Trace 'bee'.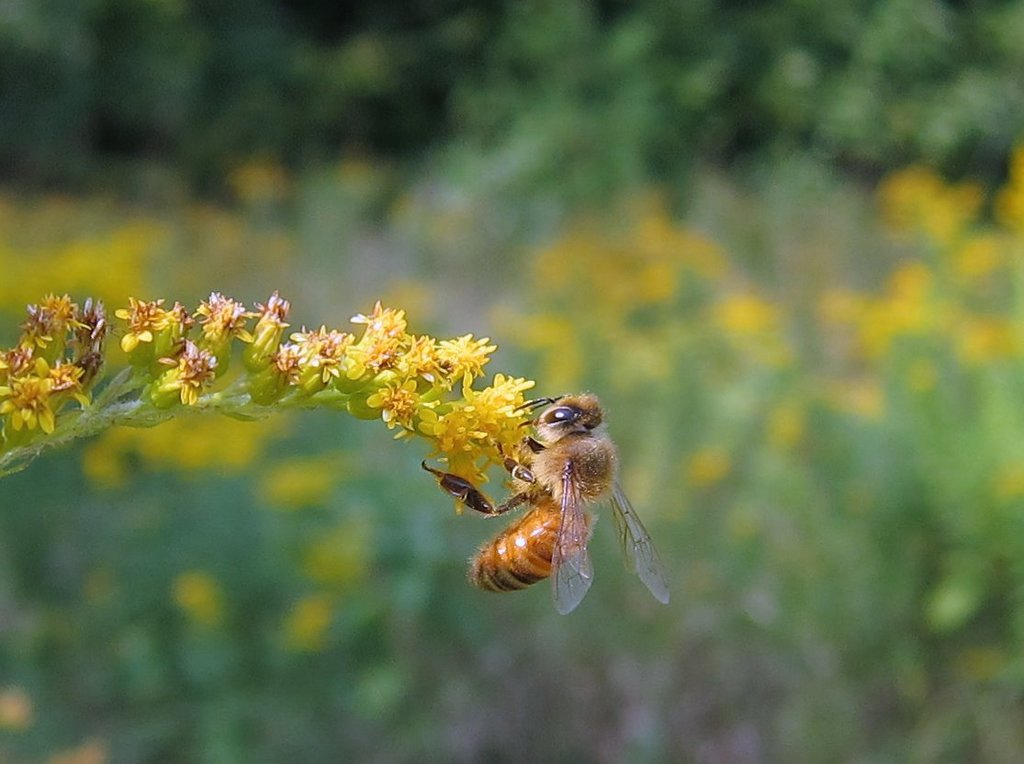
Traced to 432/391/686/620.
